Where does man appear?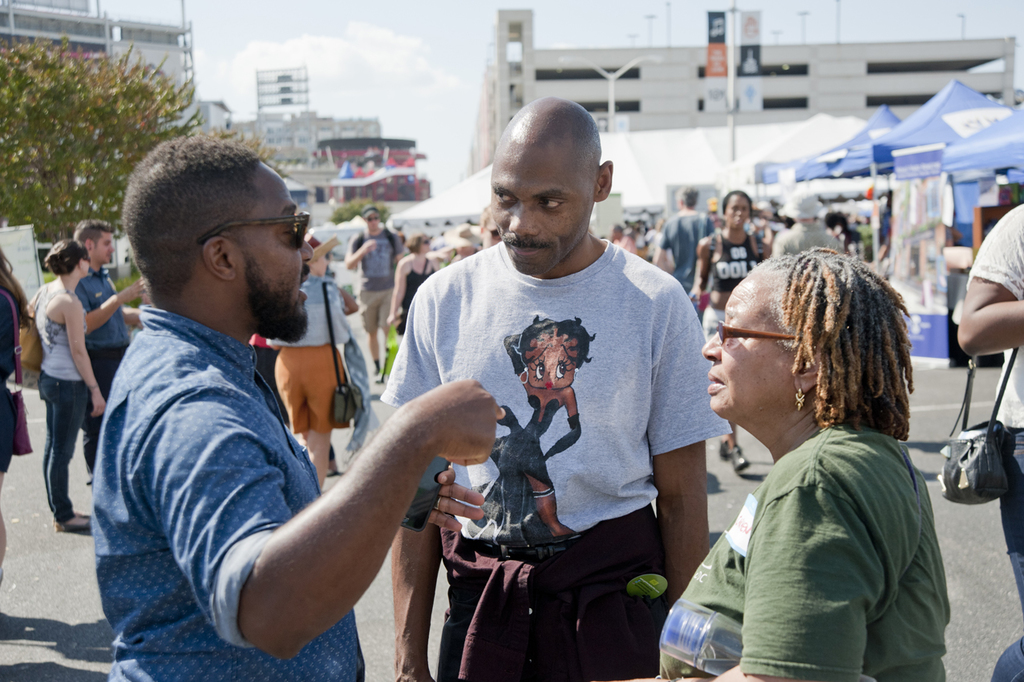
Appears at (378,99,732,681).
